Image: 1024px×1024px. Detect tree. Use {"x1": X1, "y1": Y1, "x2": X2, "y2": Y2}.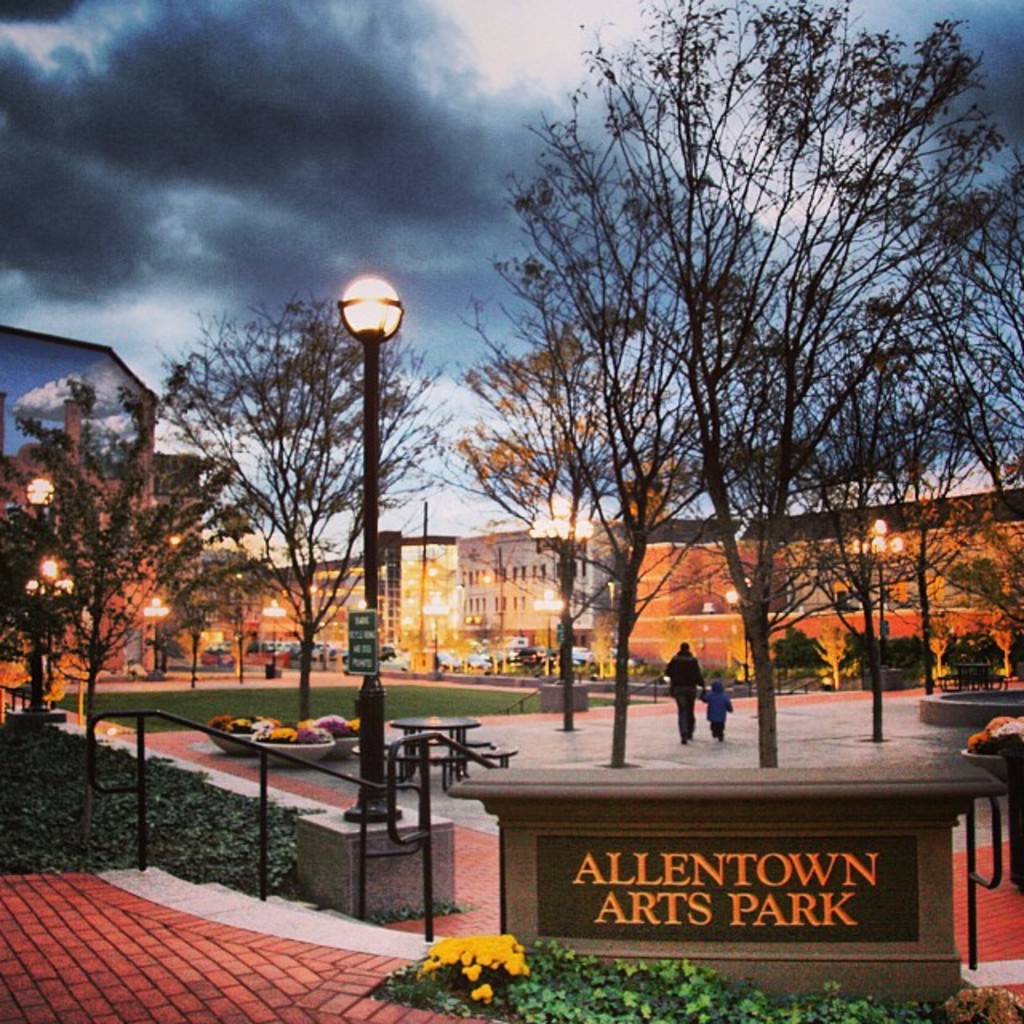
{"x1": 450, "y1": 328, "x2": 638, "y2": 733}.
